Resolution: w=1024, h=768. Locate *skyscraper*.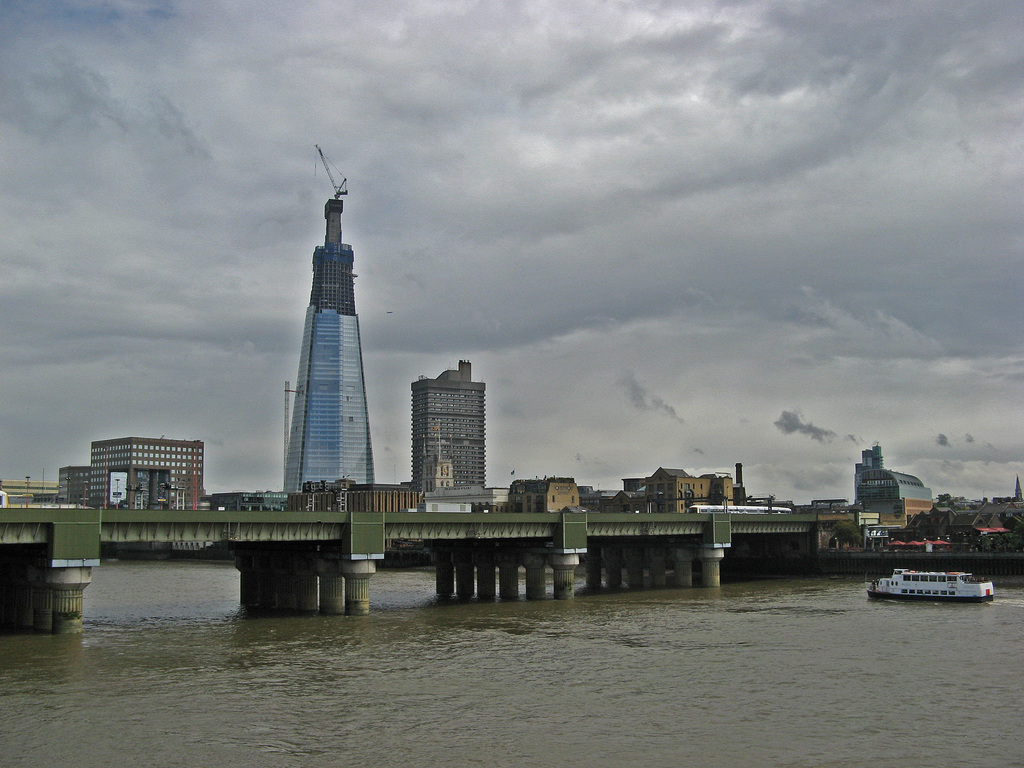
<bbox>53, 462, 89, 509</bbox>.
